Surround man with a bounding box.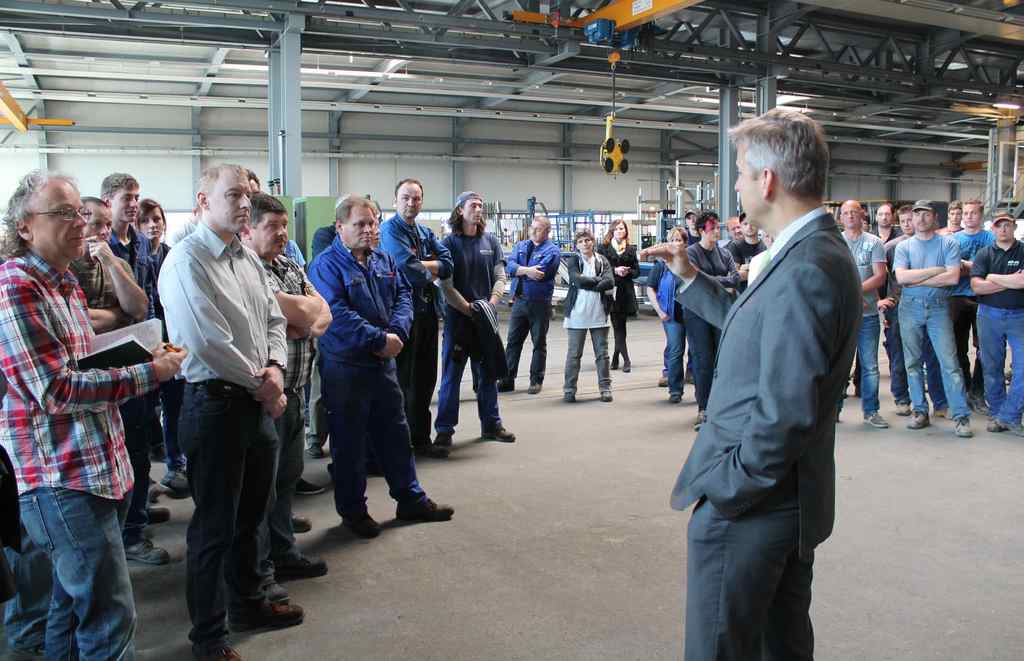
966,213,1023,441.
